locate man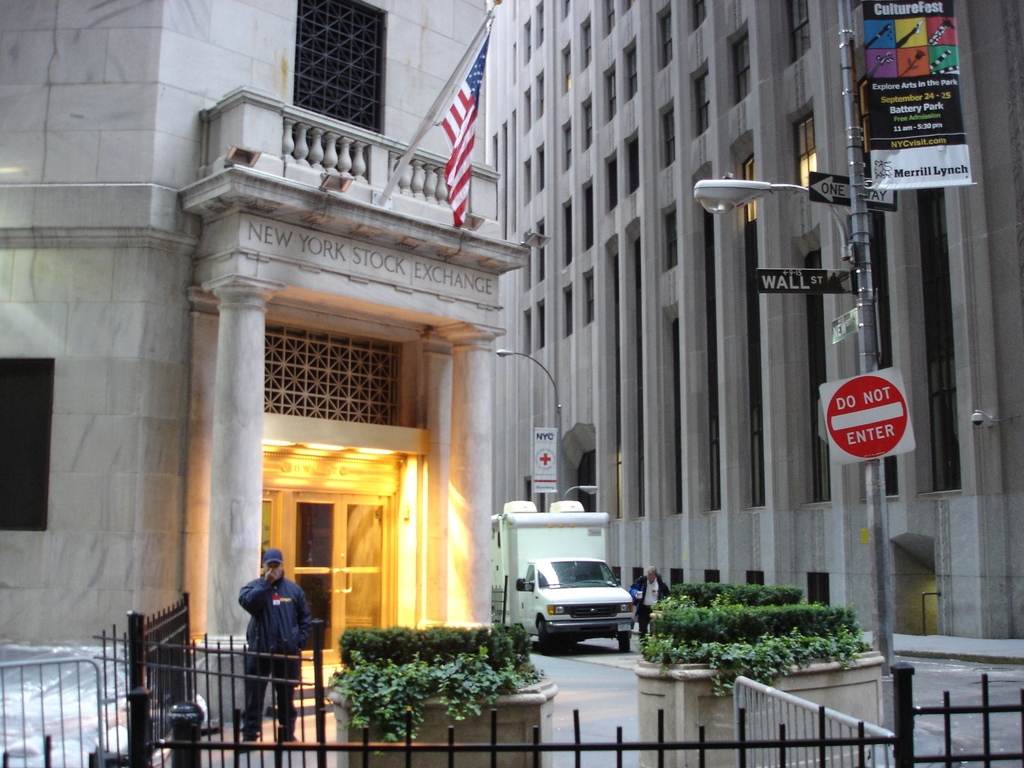
x1=225, y1=543, x2=314, y2=745
